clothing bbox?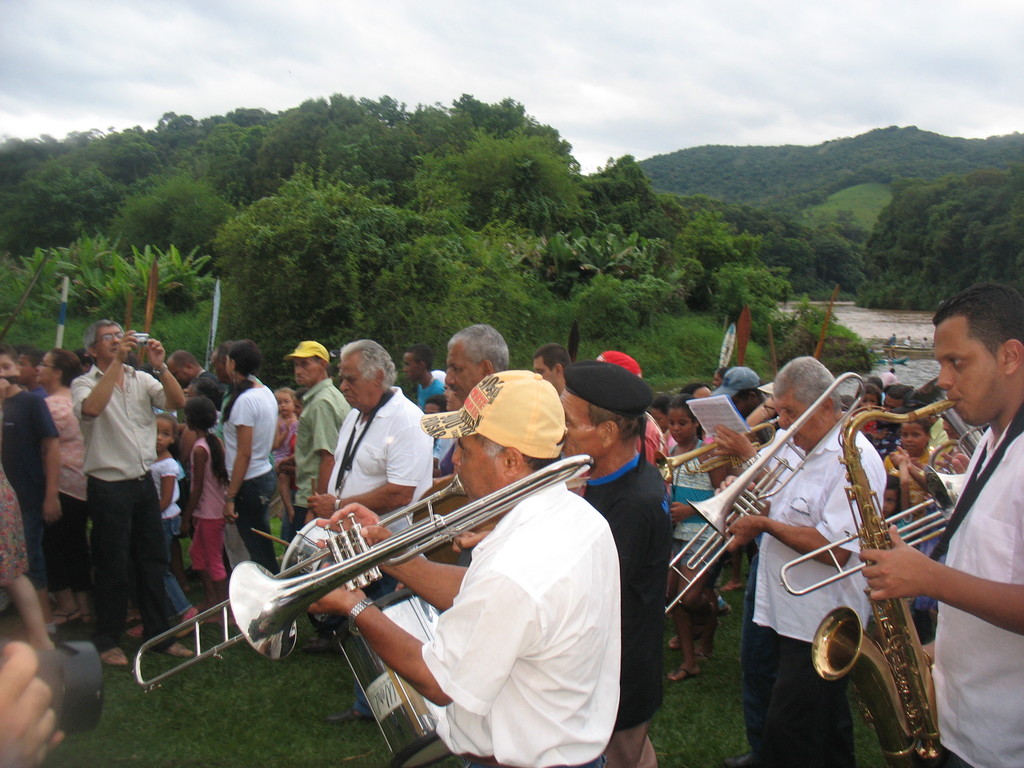
224/367/290/573
